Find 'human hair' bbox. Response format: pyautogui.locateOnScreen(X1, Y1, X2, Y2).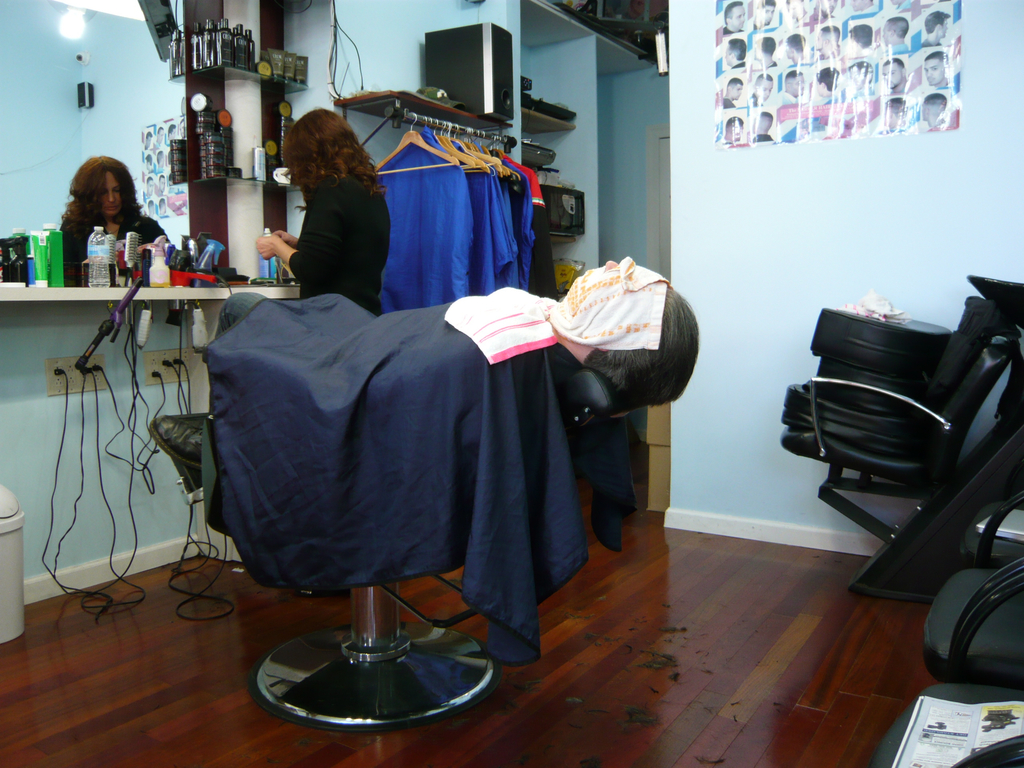
pyautogui.locateOnScreen(726, 117, 743, 124).
